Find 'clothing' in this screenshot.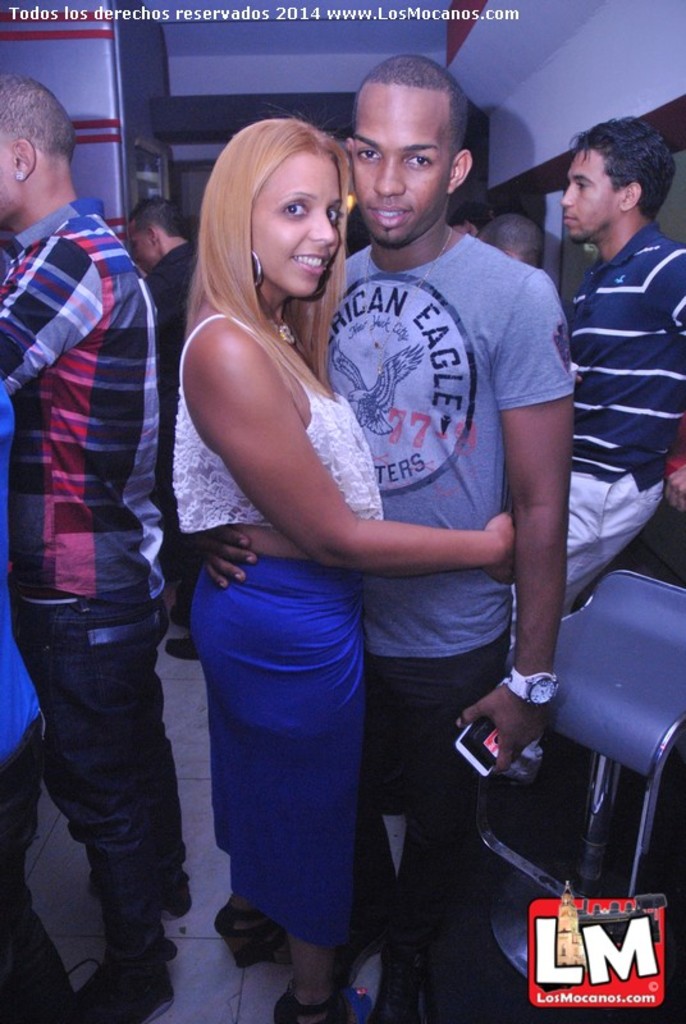
The bounding box for 'clothing' is [270, 244, 576, 1023].
